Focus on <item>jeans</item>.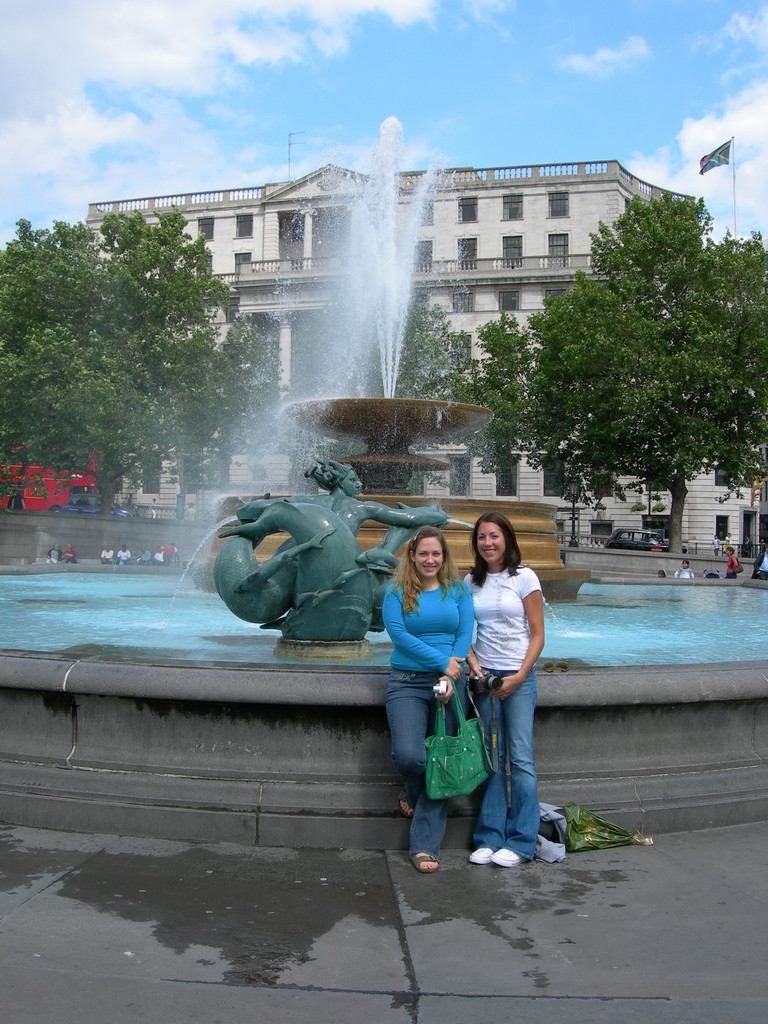
Focused at detection(481, 674, 556, 865).
